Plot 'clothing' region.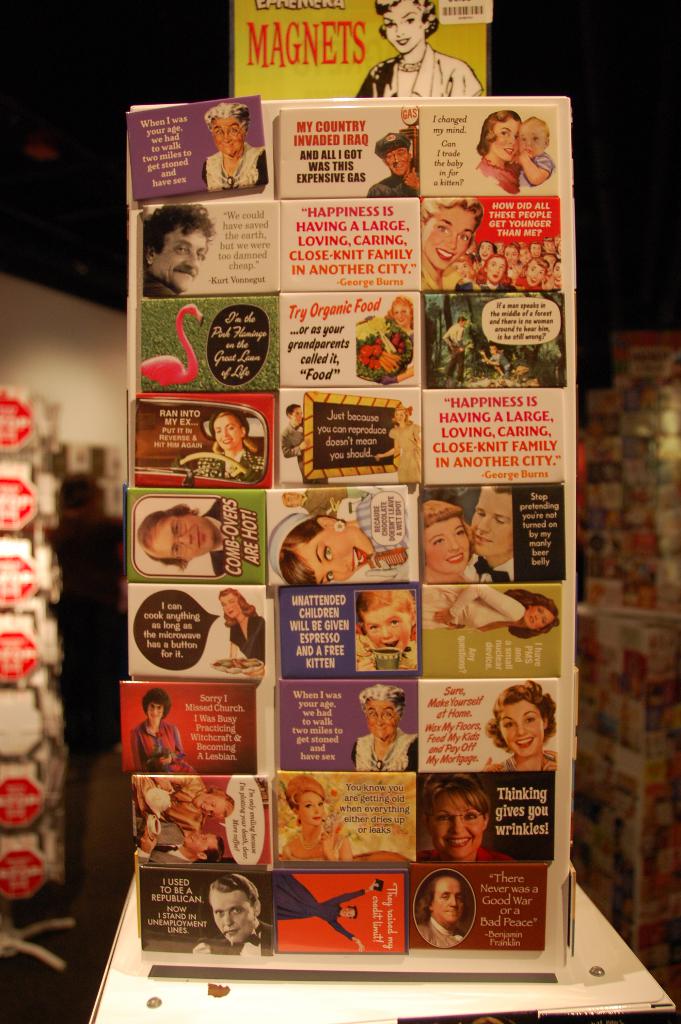
Plotted at left=418, top=584, right=521, bottom=639.
